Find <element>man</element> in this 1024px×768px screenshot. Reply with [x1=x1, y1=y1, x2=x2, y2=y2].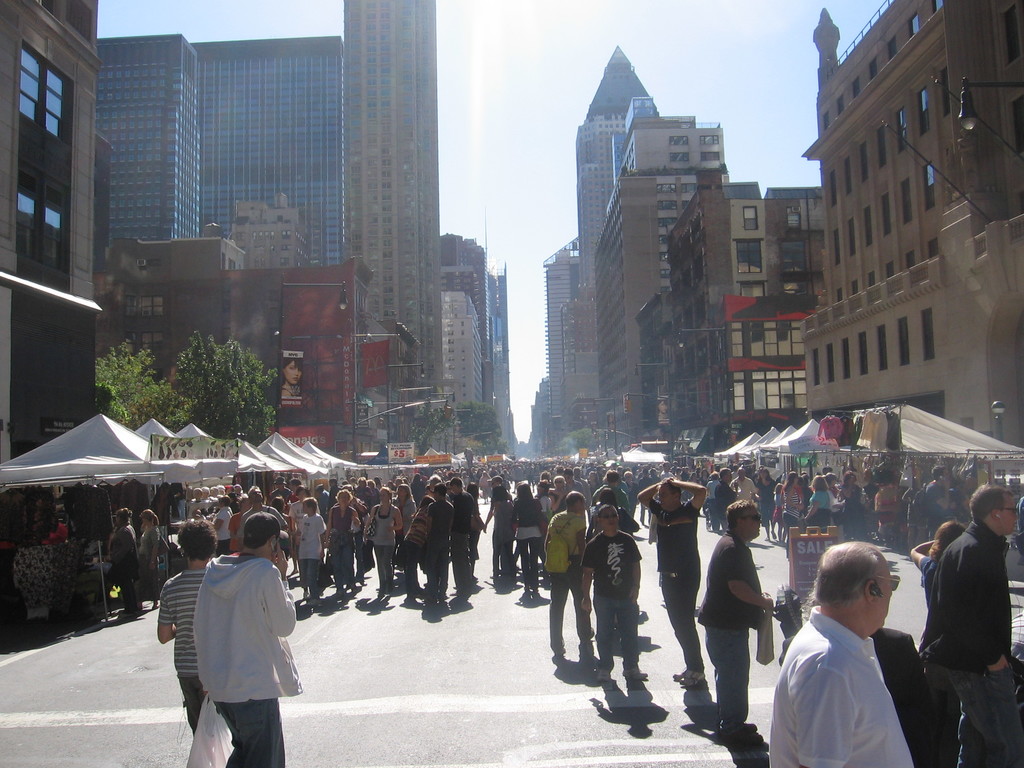
[x1=192, y1=515, x2=295, y2=767].
